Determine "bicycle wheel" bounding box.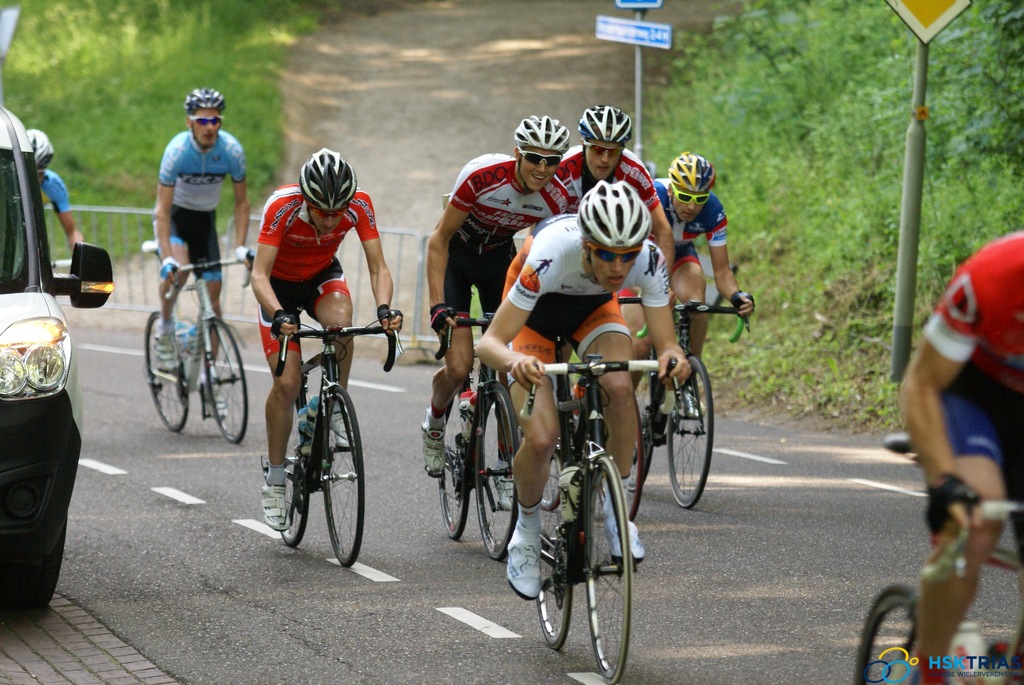
Determined: Rect(200, 317, 250, 447).
